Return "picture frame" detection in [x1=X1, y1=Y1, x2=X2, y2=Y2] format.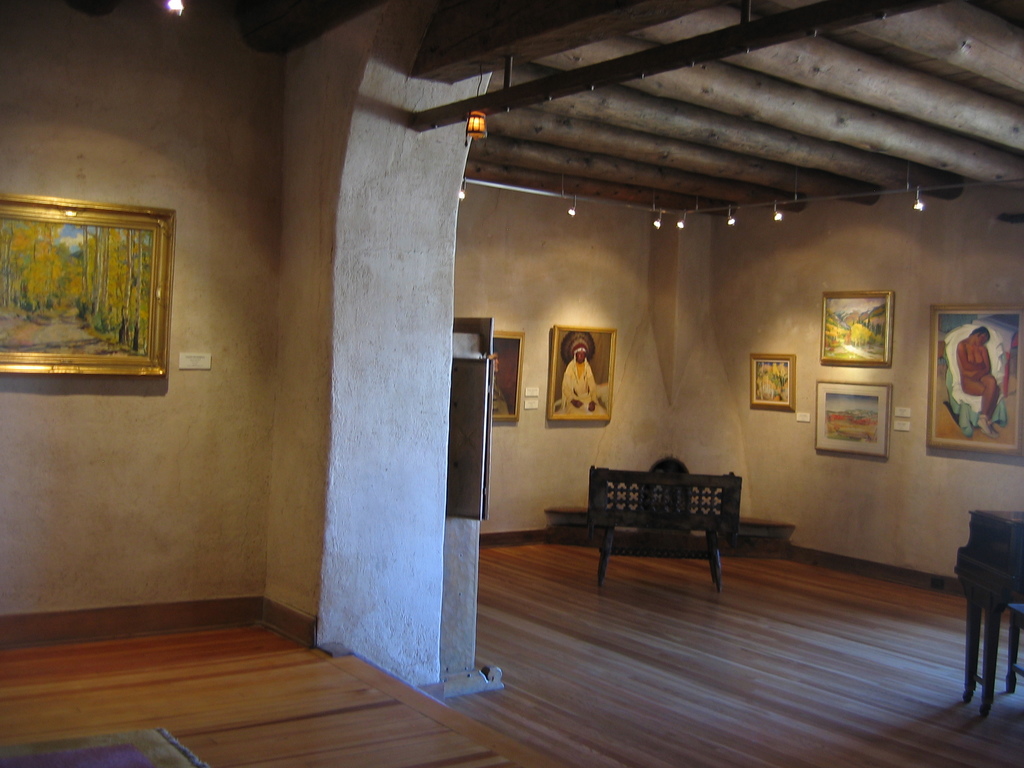
[x1=0, y1=191, x2=177, y2=380].
